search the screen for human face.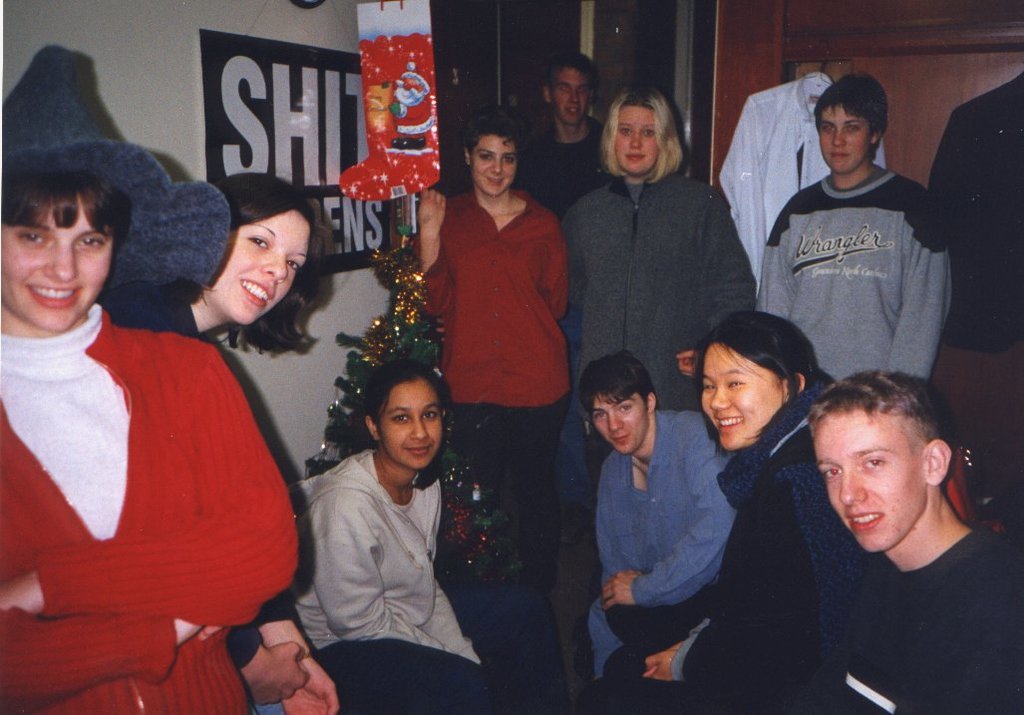
Found at (551,68,589,124).
